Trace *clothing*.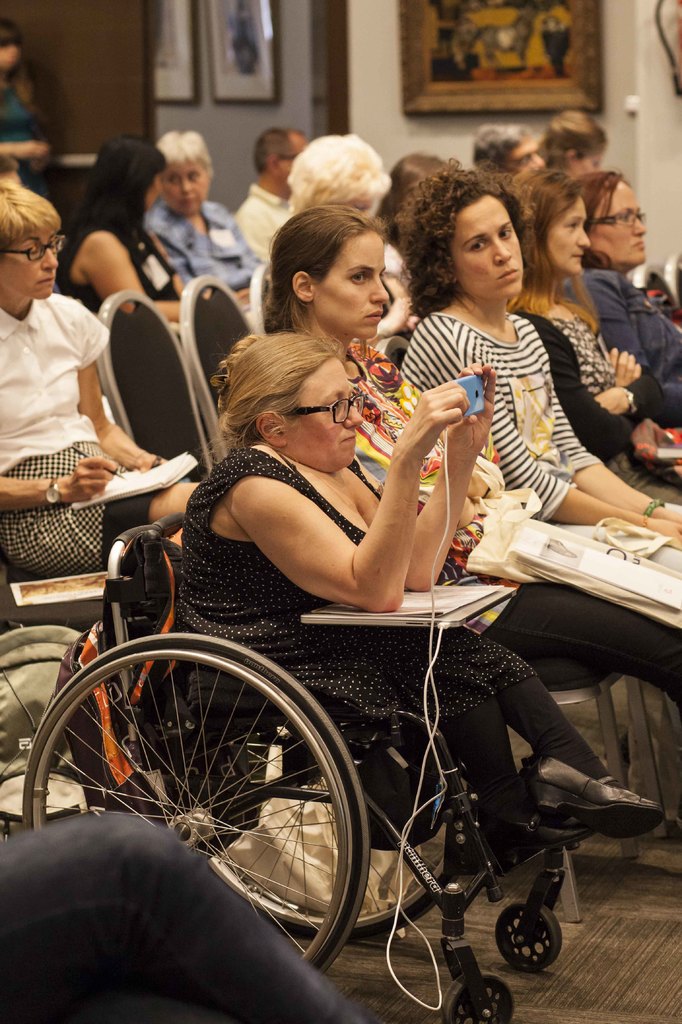
Traced to BBox(0, 81, 42, 193).
